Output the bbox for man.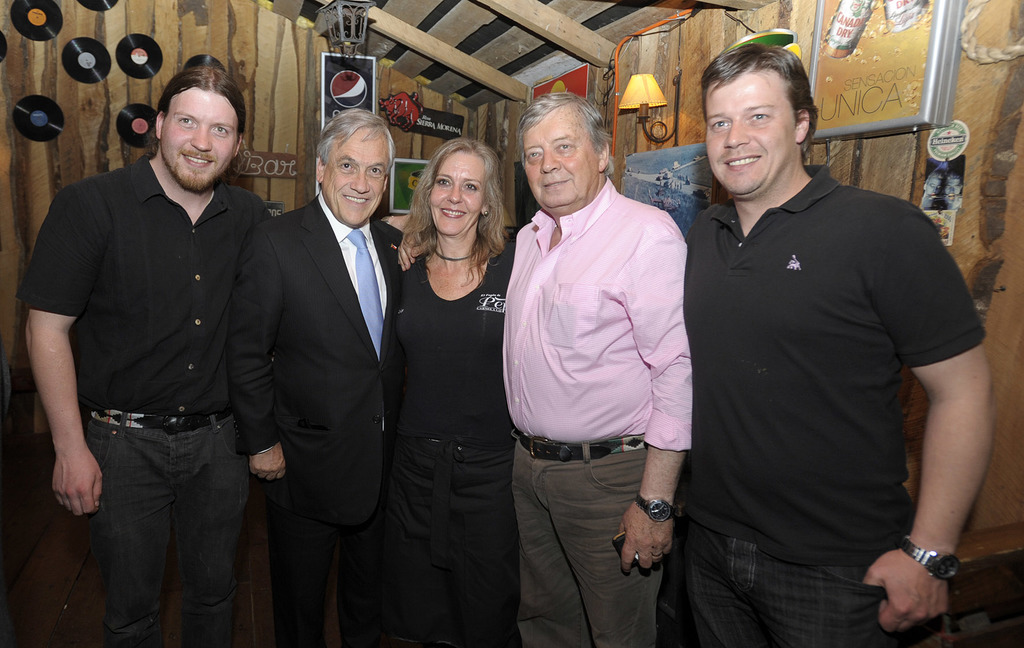
[left=227, top=106, right=400, bottom=639].
